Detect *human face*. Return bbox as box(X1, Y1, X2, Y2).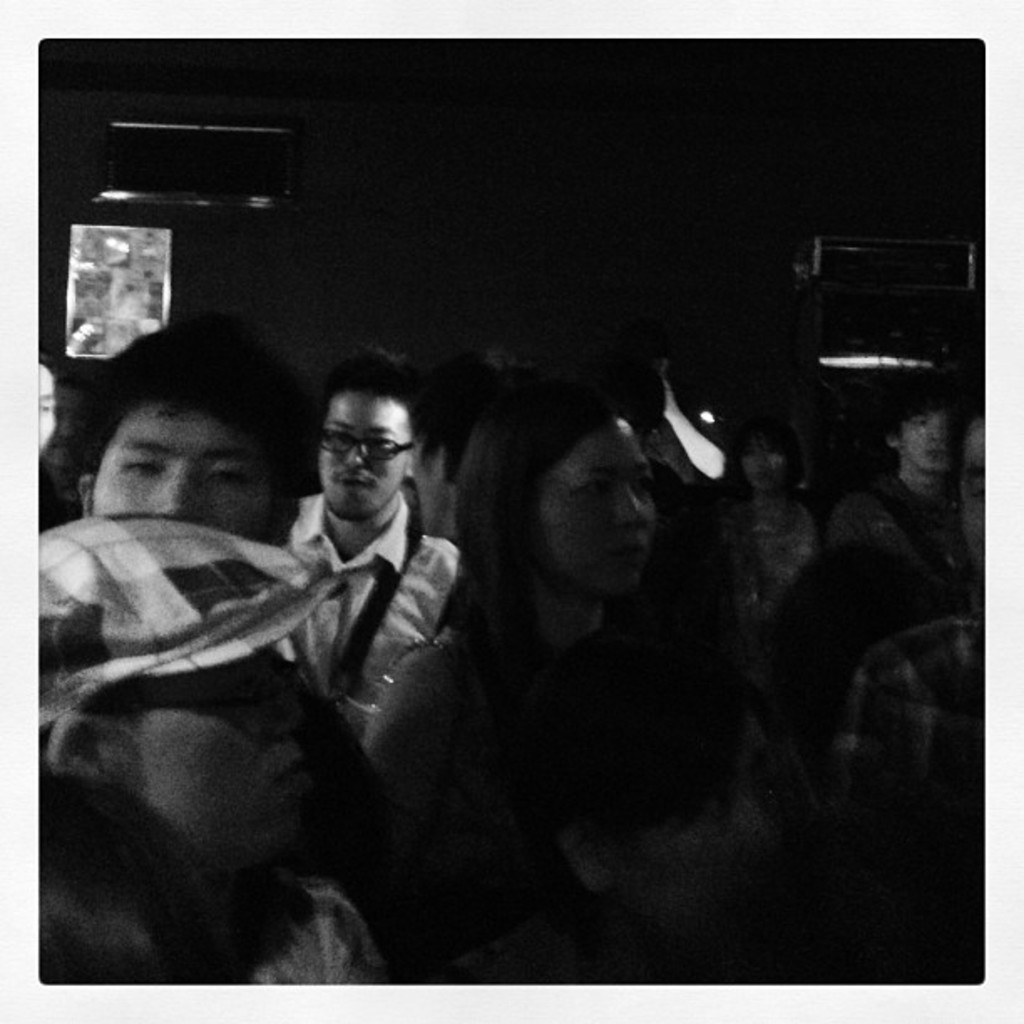
box(529, 412, 658, 601).
